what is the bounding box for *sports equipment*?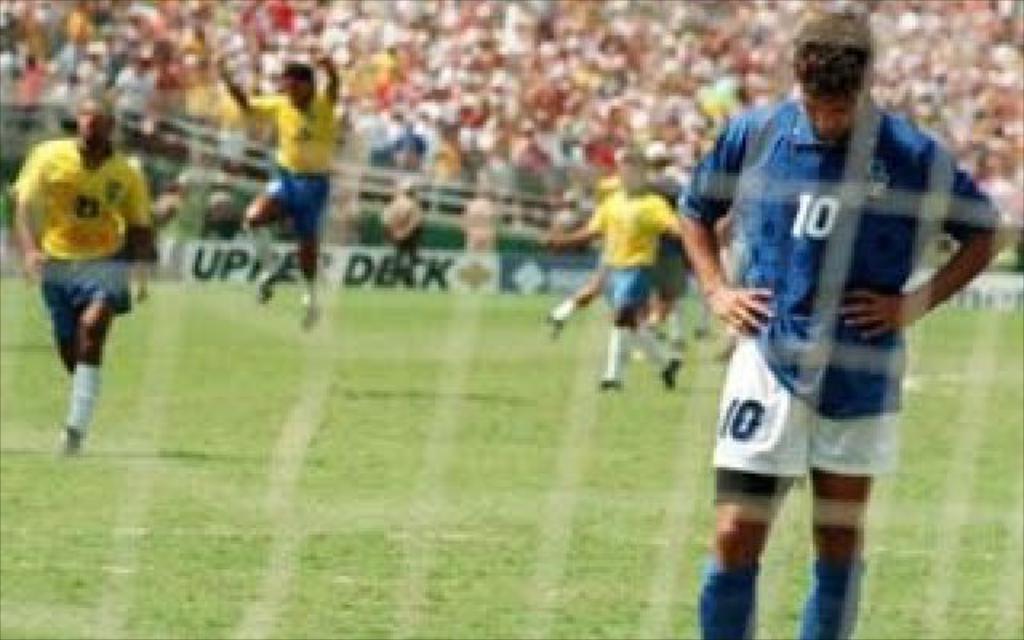
(61, 426, 82, 454).
